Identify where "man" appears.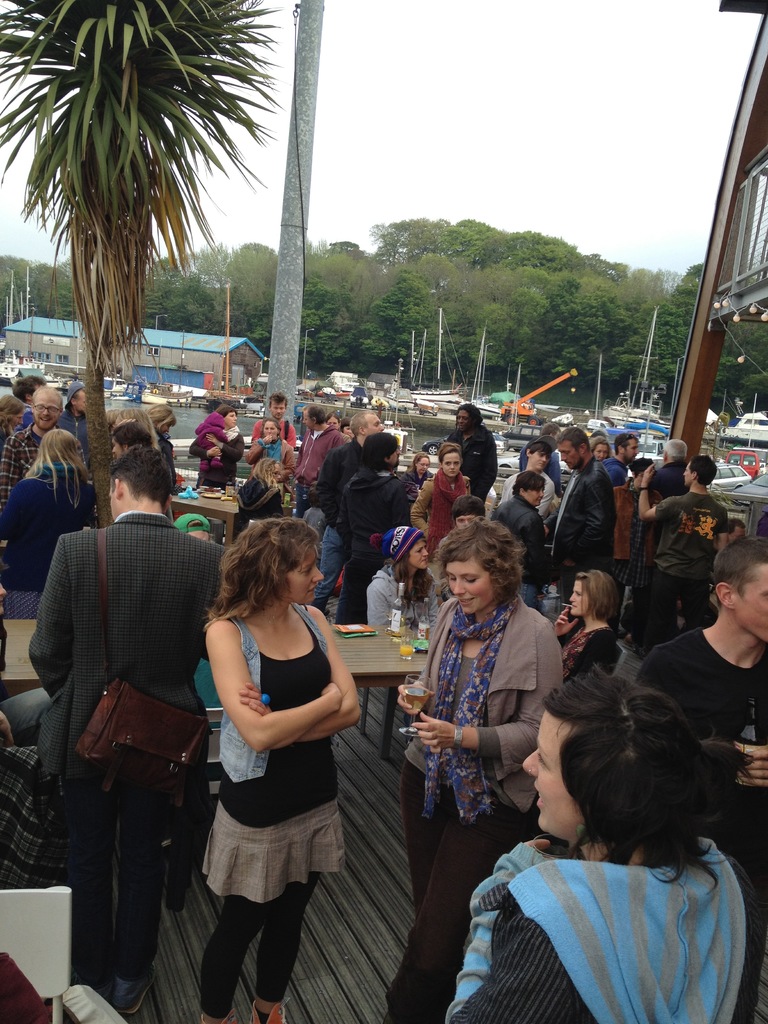
Appears at box(250, 394, 295, 451).
